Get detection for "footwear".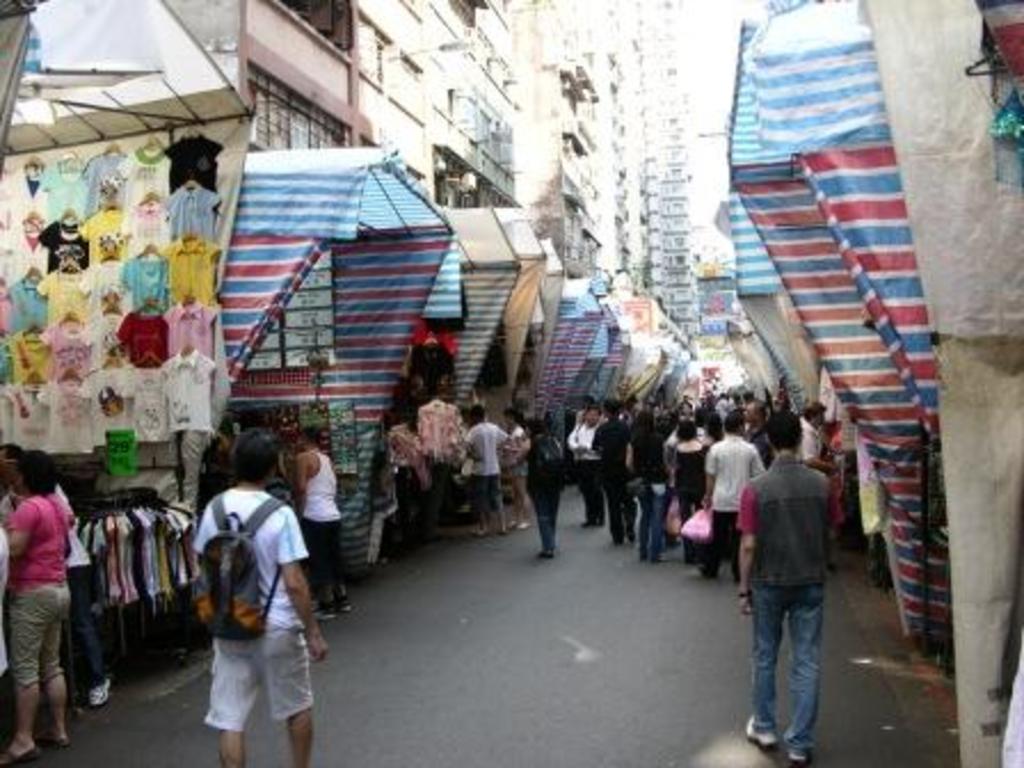
Detection: [left=505, top=517, right=528, bottom=526].
